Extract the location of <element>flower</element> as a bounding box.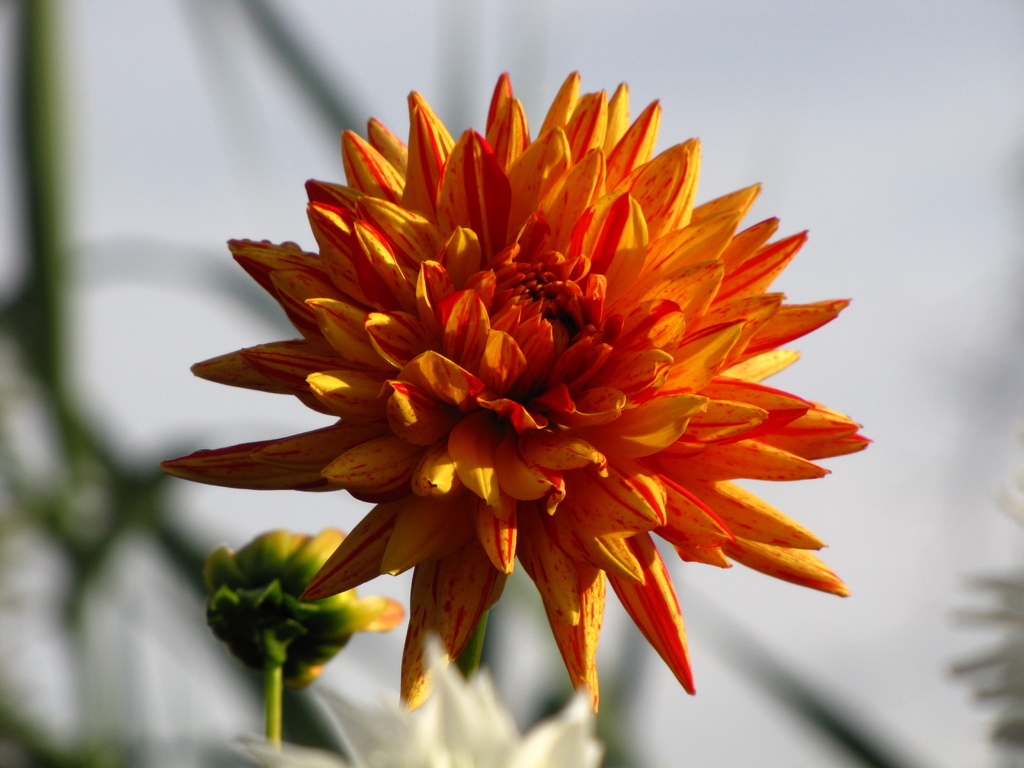
pyautogui.locateOnScreen(154, 62, 879, 717).
